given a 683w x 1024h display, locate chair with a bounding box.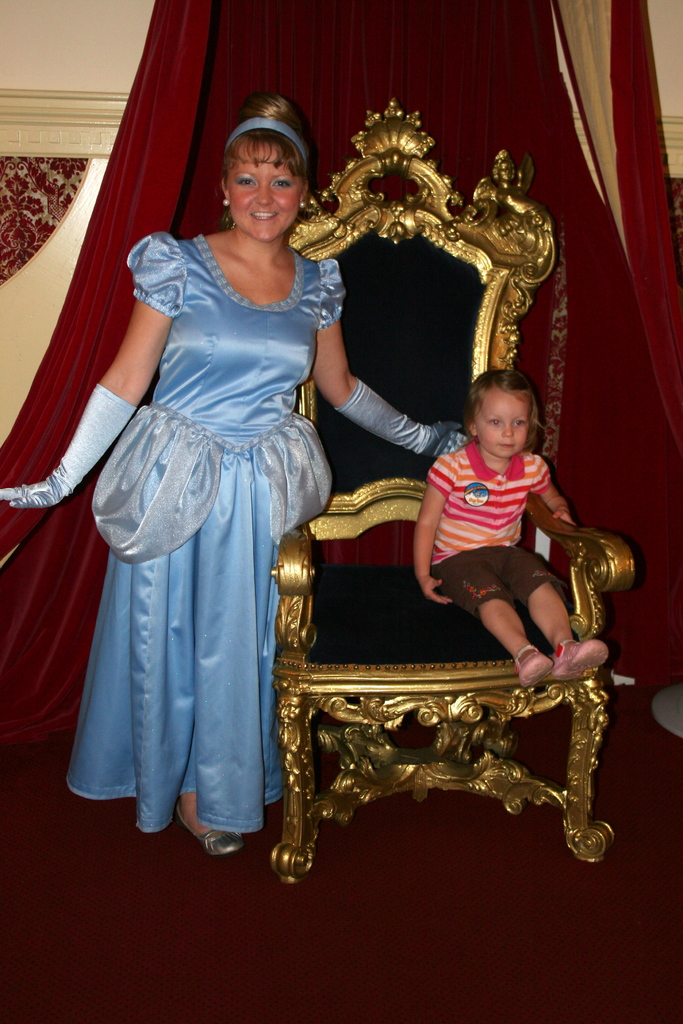
Located: 327, 473, 621, 852.
